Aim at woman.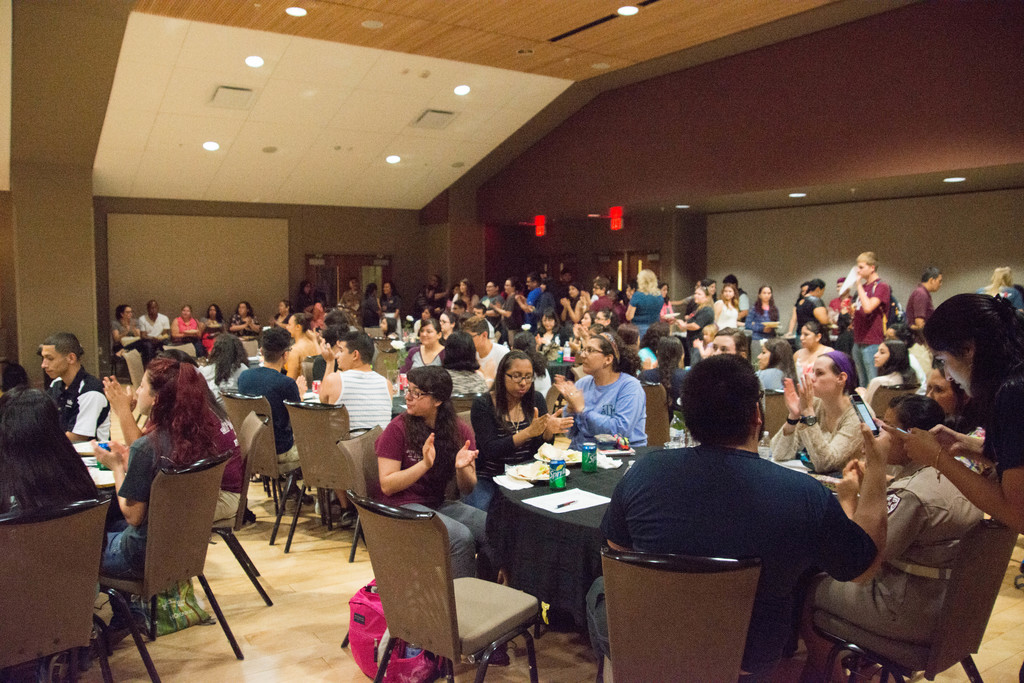
Aimed at box=[560, 282, 584, 332].
